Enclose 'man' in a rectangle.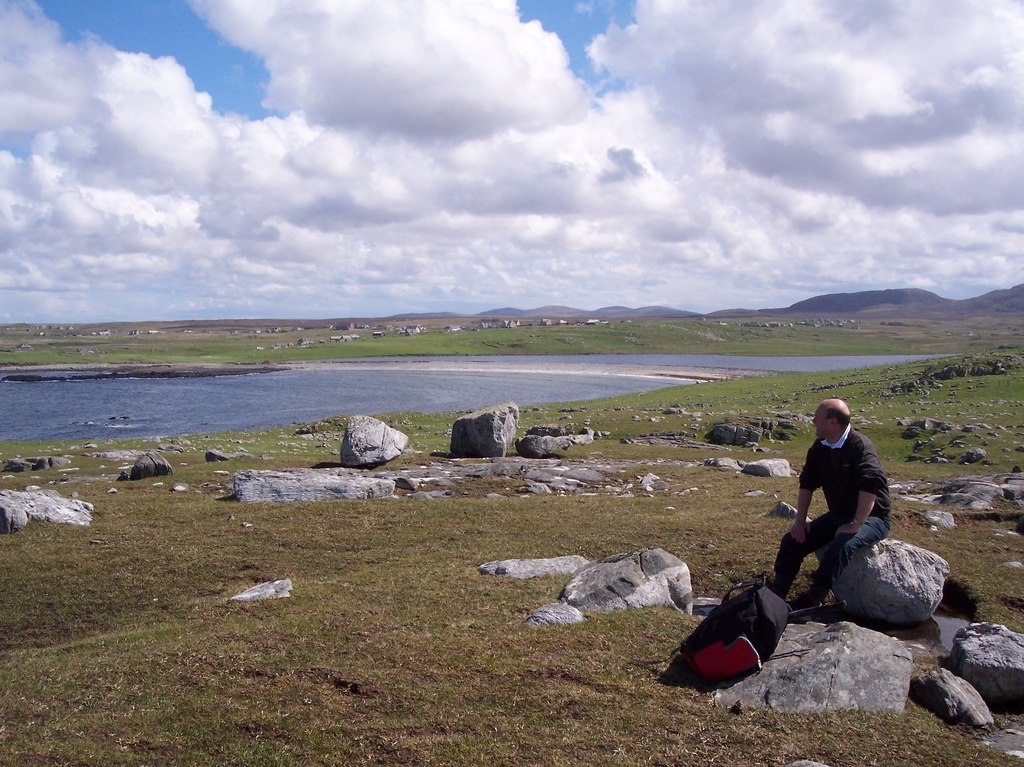
bbox=[761, 400, 888, 613].
